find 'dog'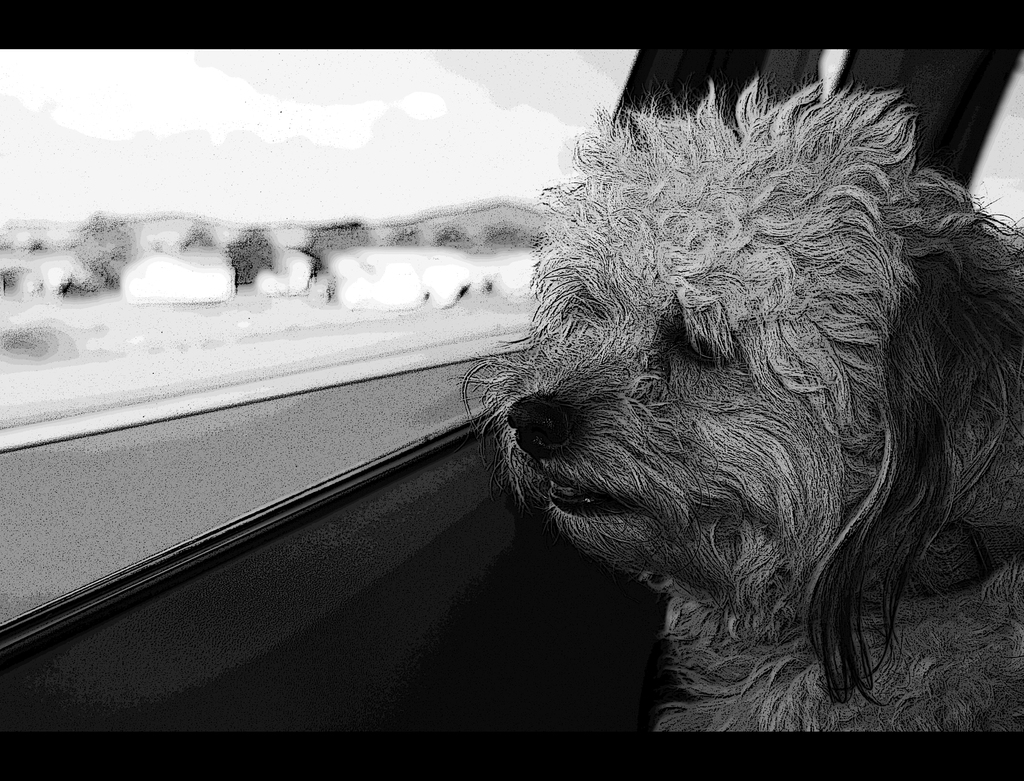
left=460, top=65, right=1021, bottom=736
